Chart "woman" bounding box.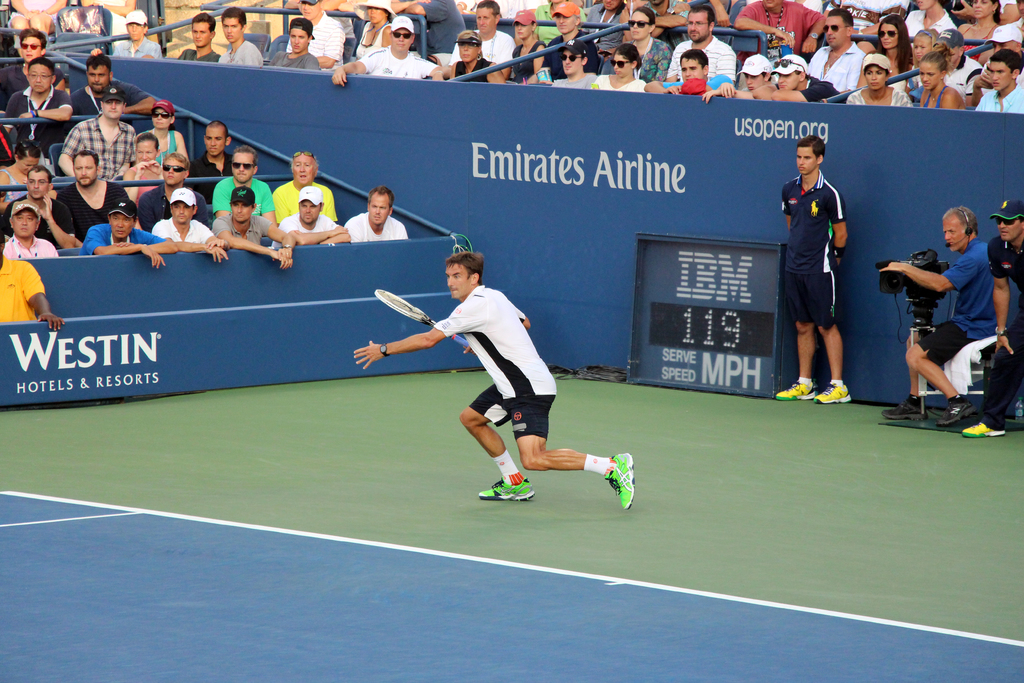
Charted: rect(0, 138, 42, 215).
